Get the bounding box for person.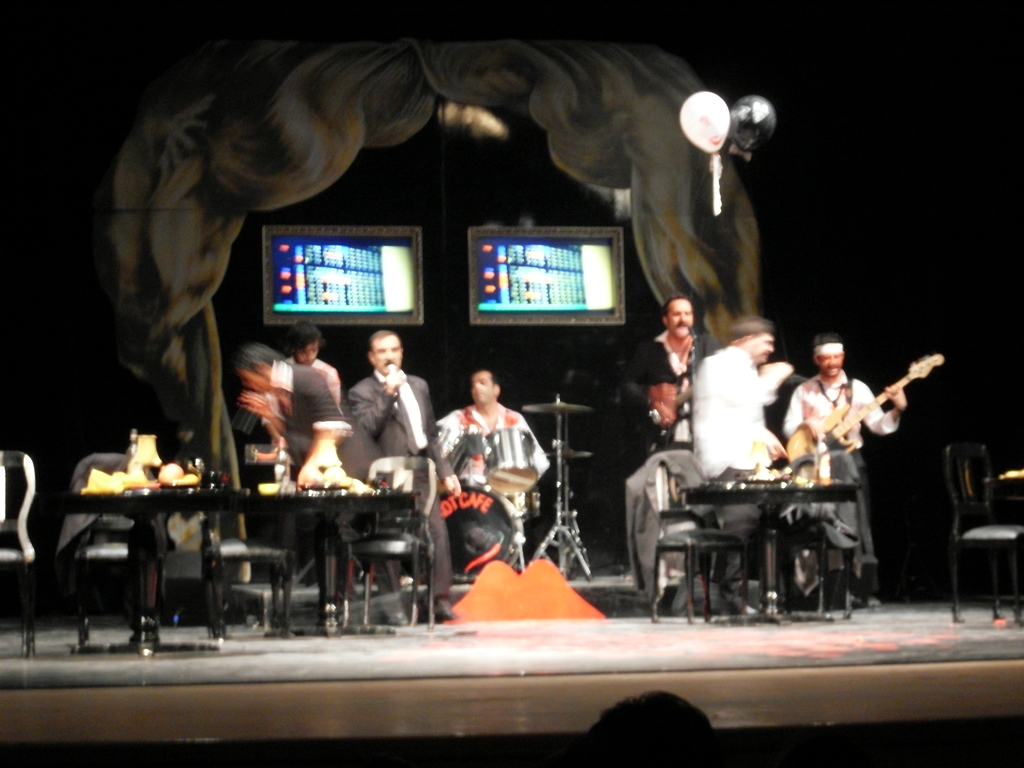
803, 329, 892, 500.
